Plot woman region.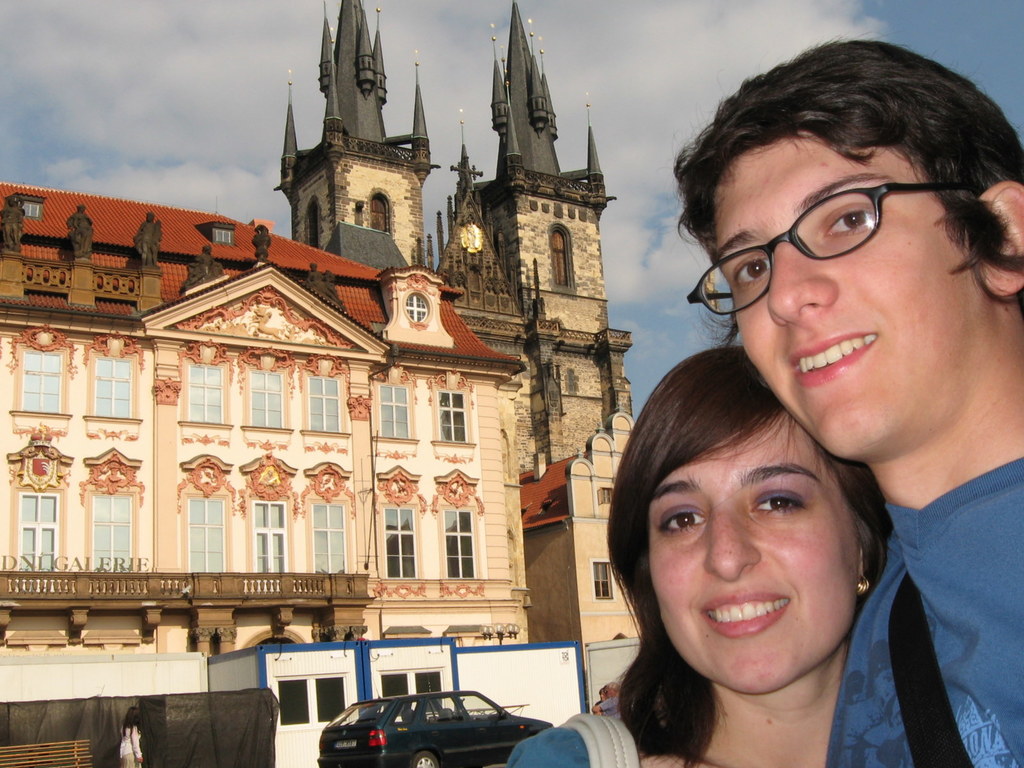
Plotted at (x1=564, y1=355, x2=942, y2=756).
